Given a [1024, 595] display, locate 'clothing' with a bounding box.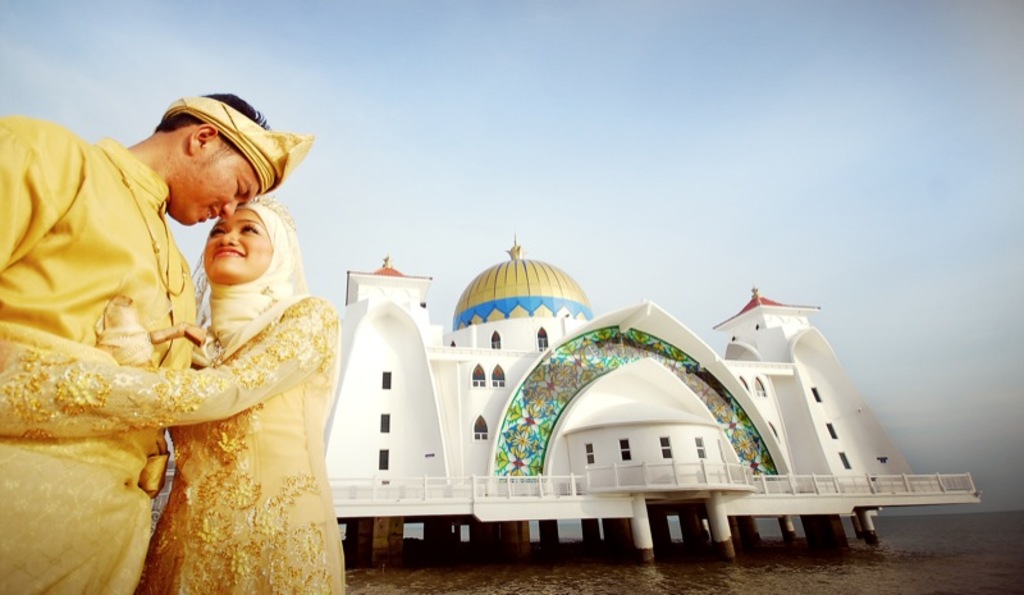
Located: select_region(0, 193, 343, 594).
